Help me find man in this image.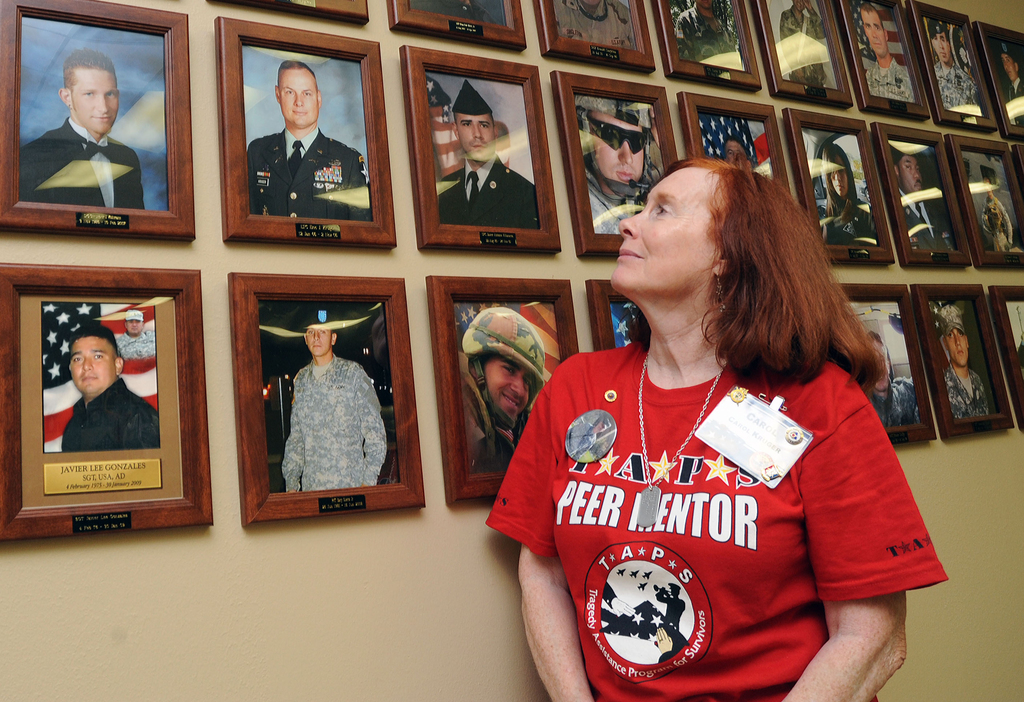
Found it: bbox=(893, 145, 959, 249).
